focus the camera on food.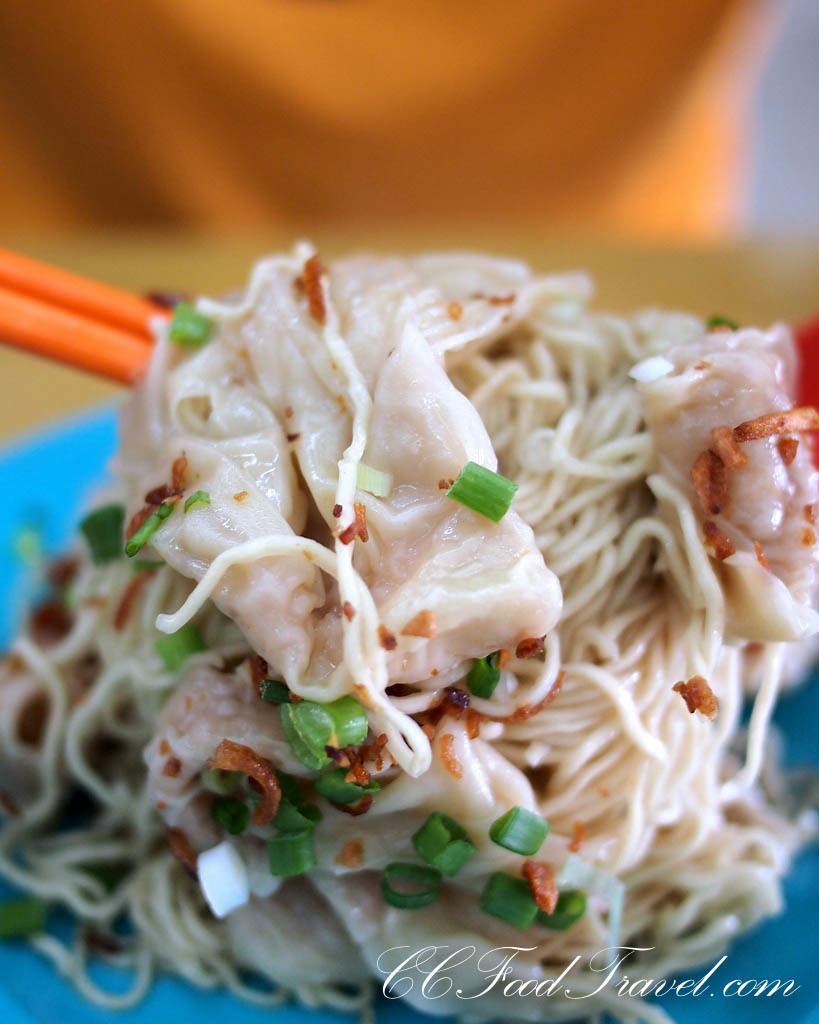
Focus region: locate(0, 236, 818, 1023).
